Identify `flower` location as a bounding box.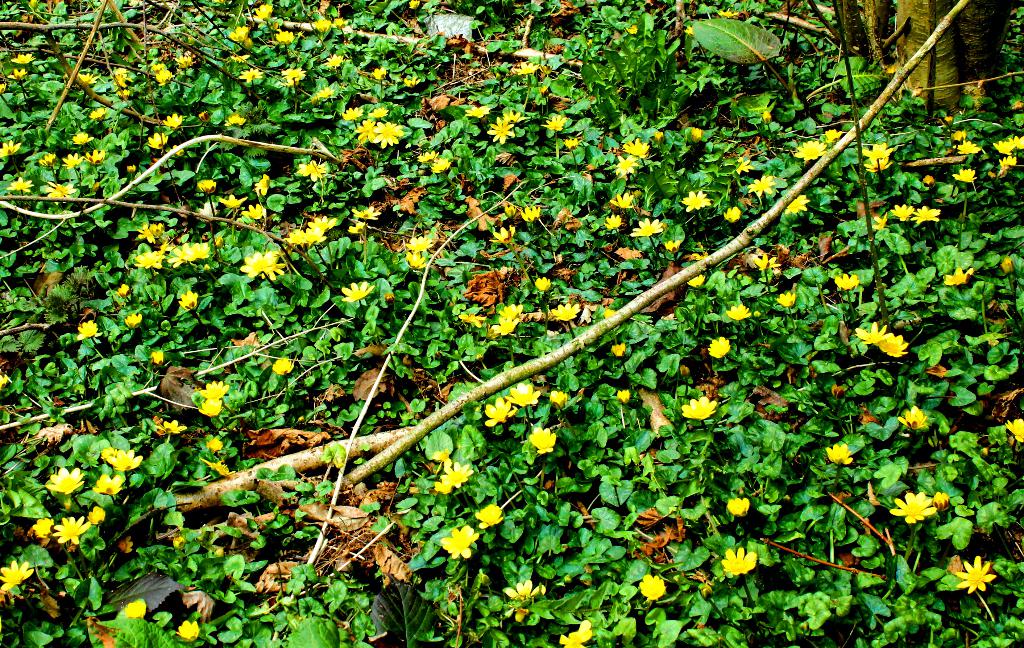
444 459 474 483.
